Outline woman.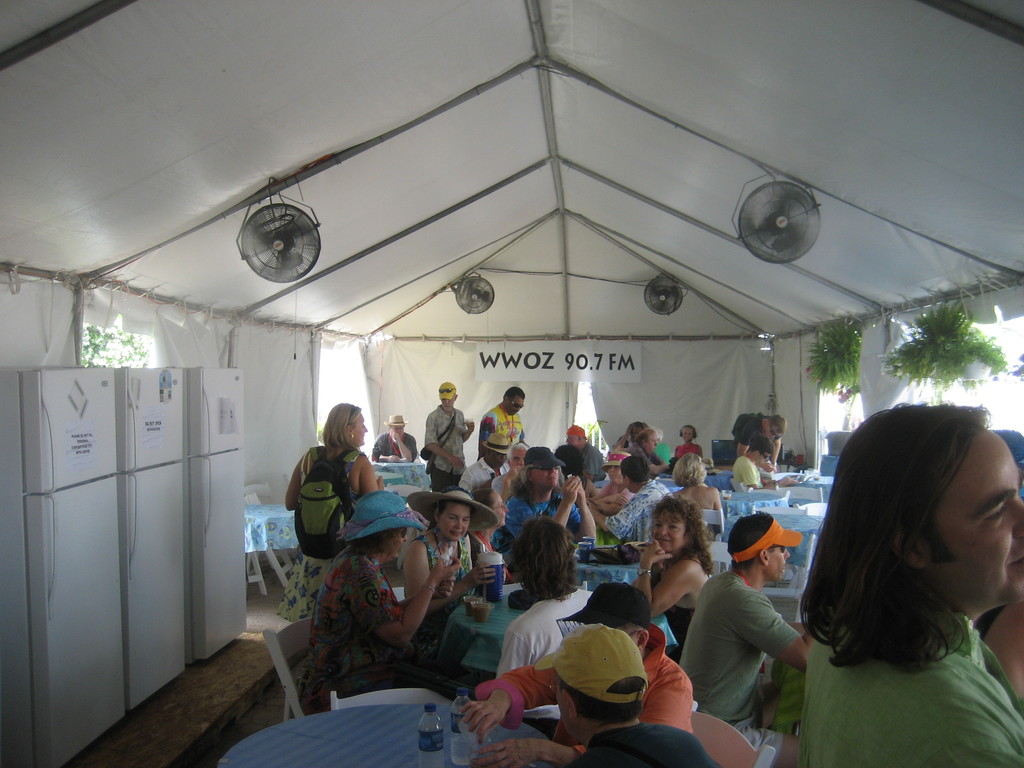
Outline: x1=595 y1=449 x2=637 y2=513.
